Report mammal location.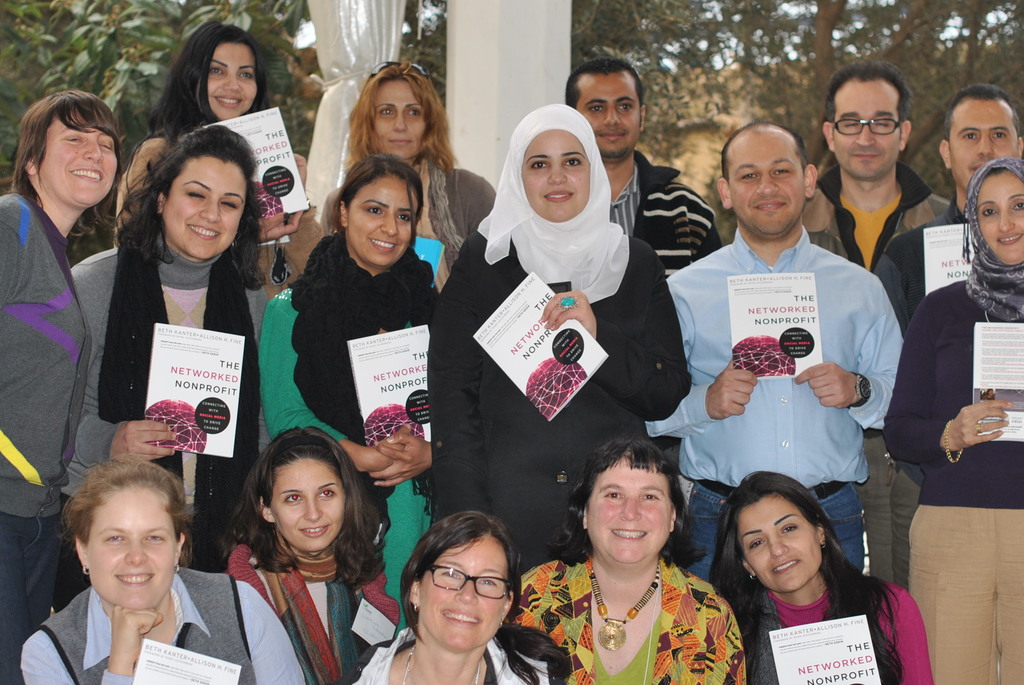
Report: Rect(49, 118, 278, 610).
